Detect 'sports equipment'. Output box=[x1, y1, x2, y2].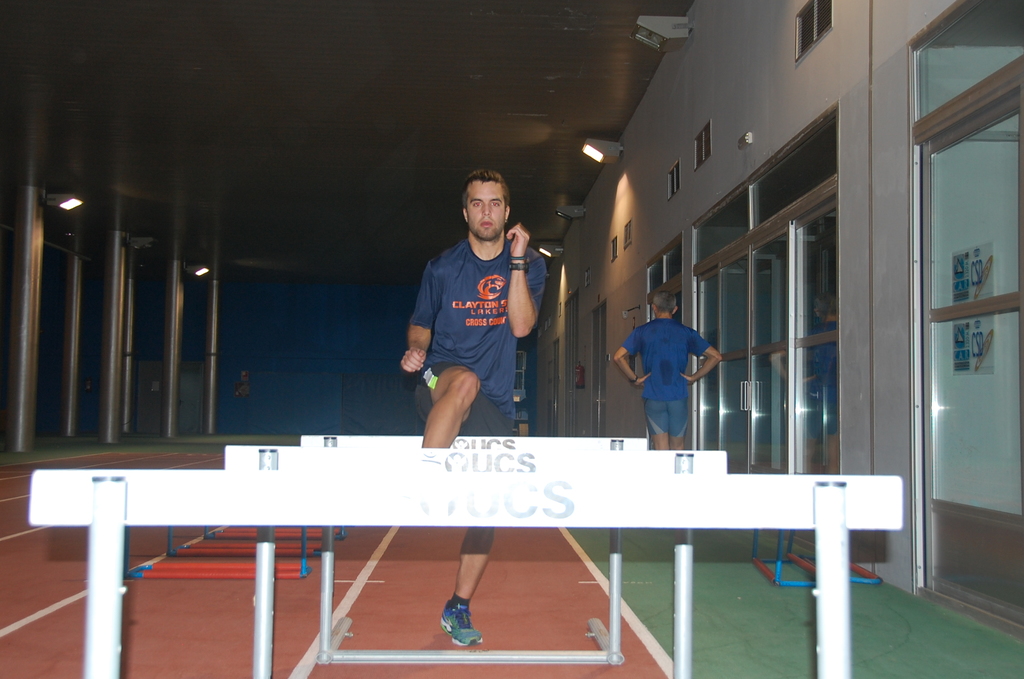
box=[439, 596, 480, 646].
